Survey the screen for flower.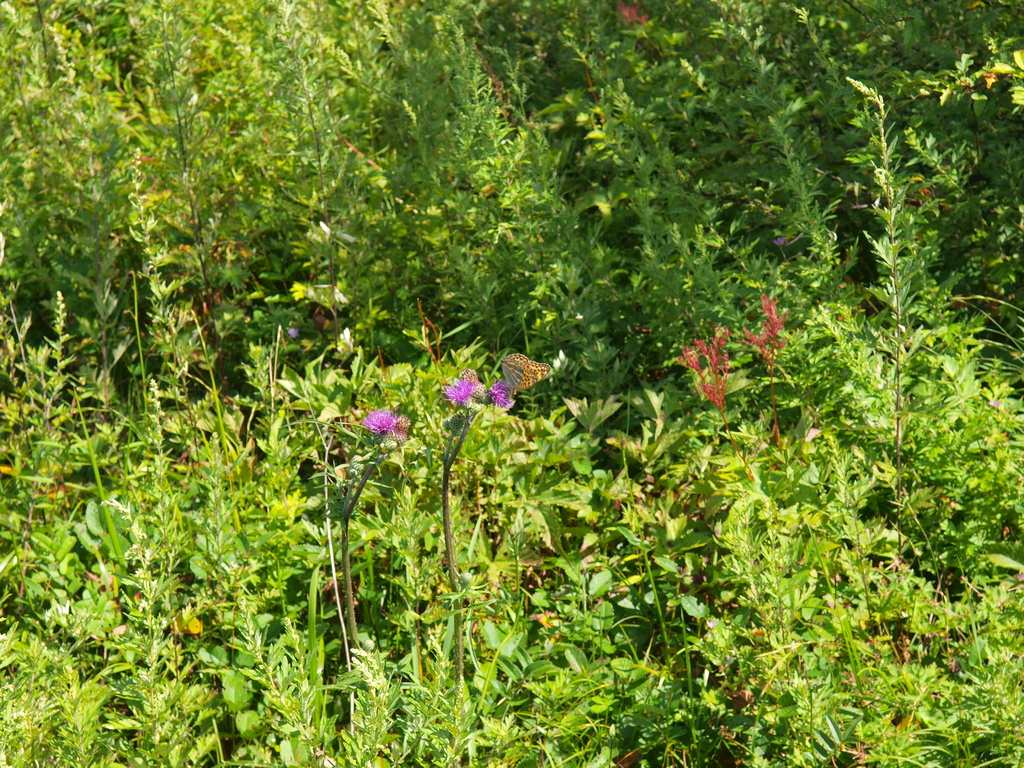
Survey found: bbox=[676, 331, 730, 409].
